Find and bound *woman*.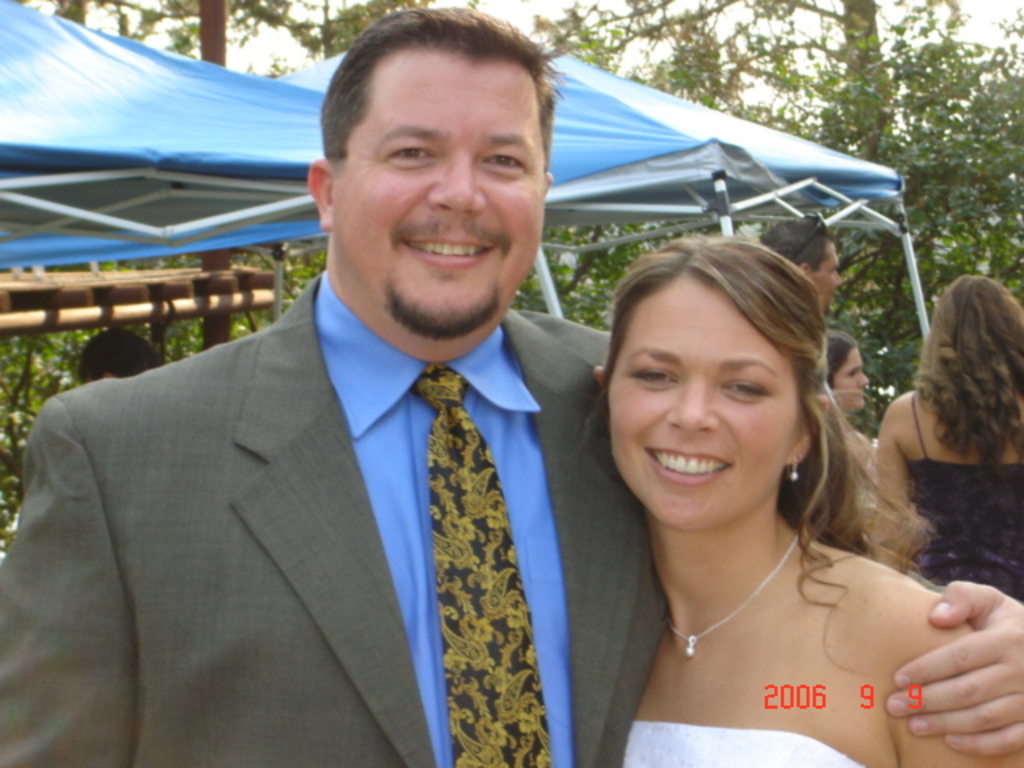
Bound: crop(869, 275, 1022, 605).
